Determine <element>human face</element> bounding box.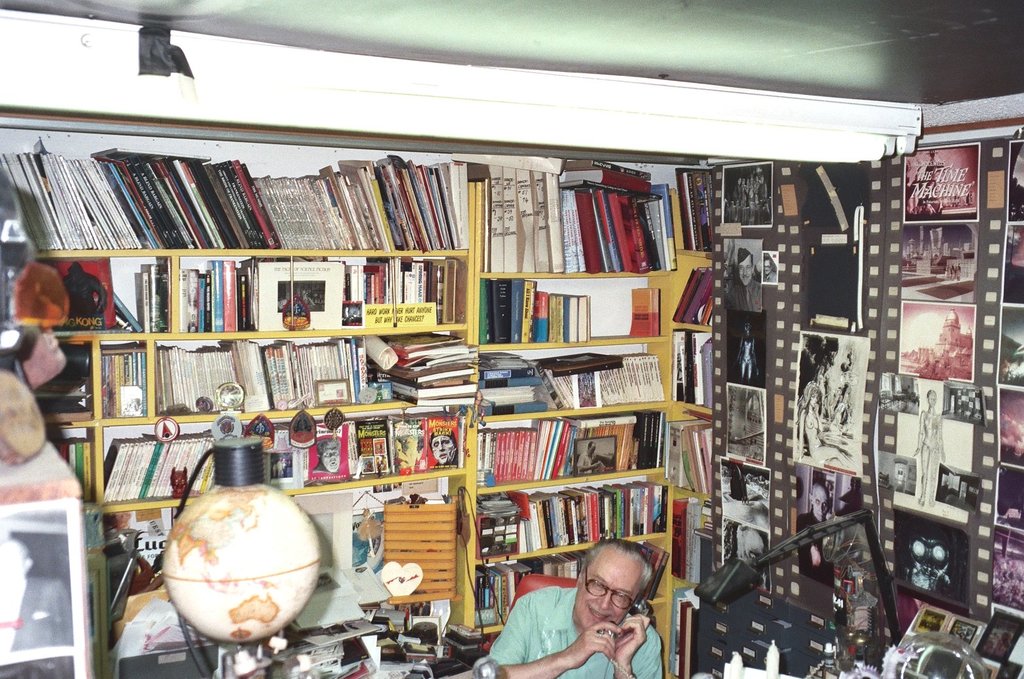
Determined: pyautogui.locateOnScreen(808, 392, 816, 405).
